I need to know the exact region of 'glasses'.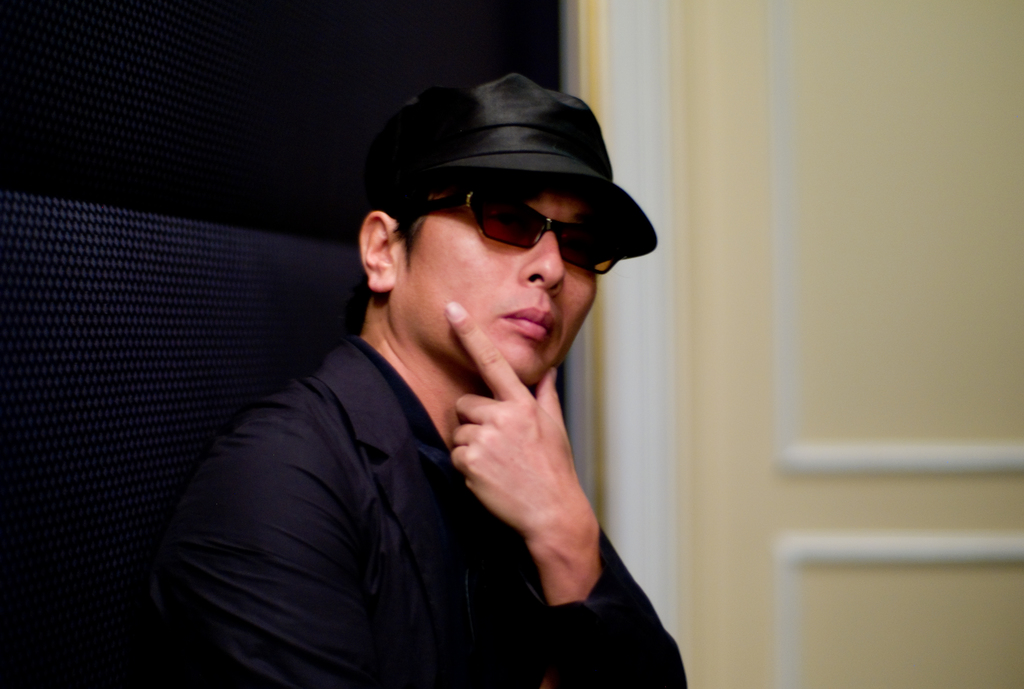
Region: box=[396, 184, 629, 275].
